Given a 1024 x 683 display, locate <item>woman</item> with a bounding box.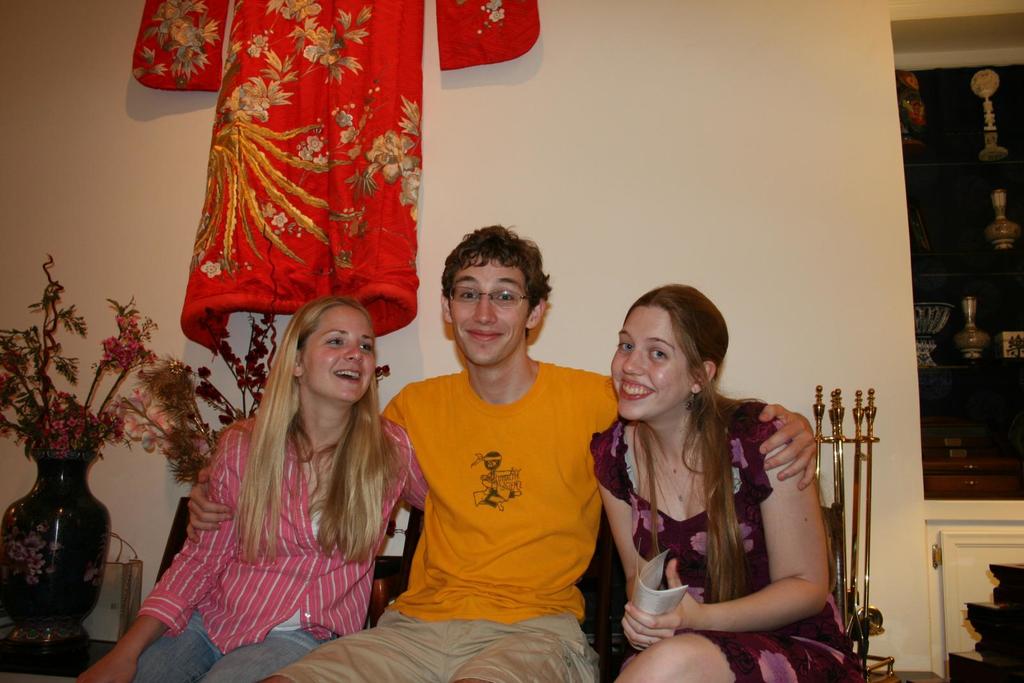
Located: [79, 296, 410, 682].
